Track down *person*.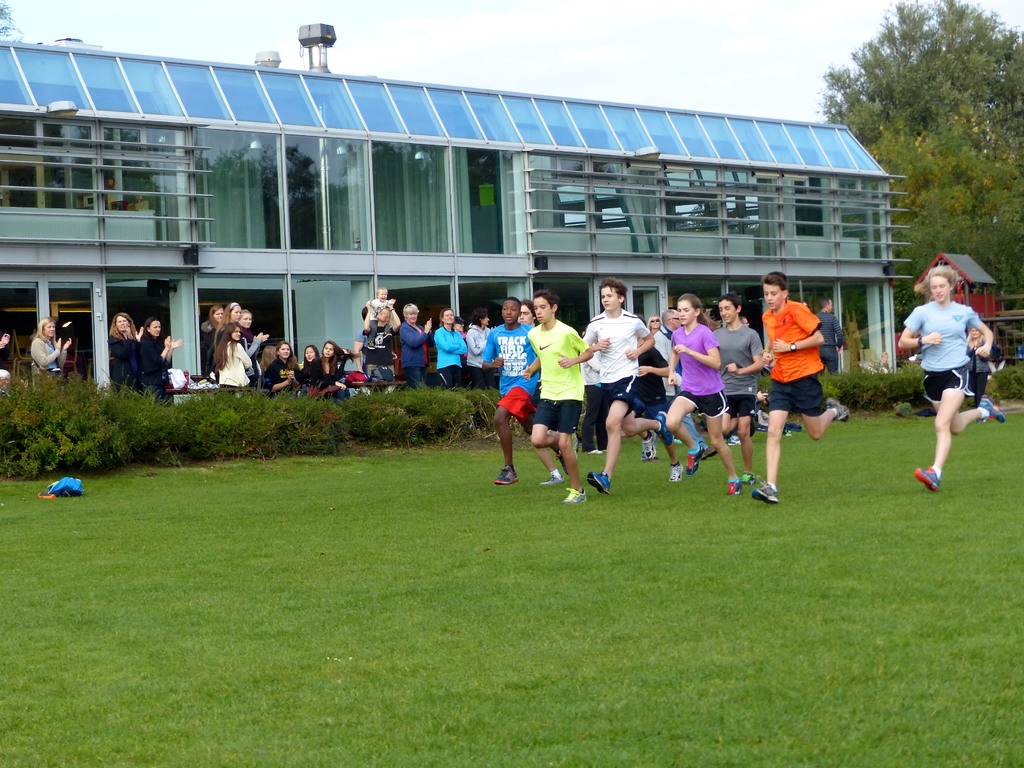
Tracked to BBox(213, 325, 254, 387).
